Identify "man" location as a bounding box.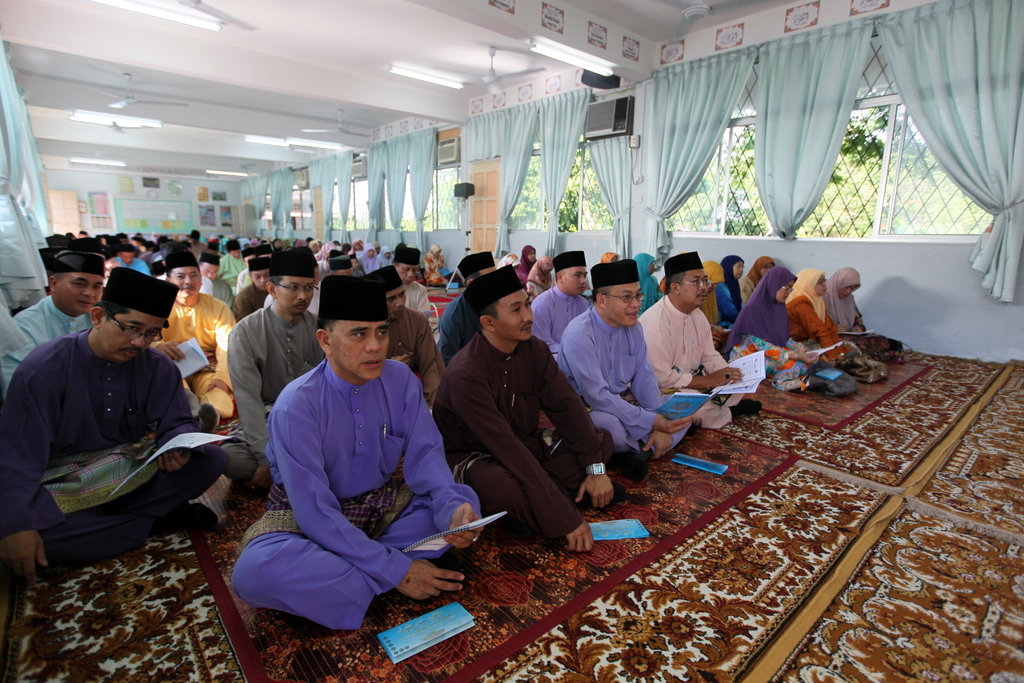
select_region(195, 250, 232, 304).
